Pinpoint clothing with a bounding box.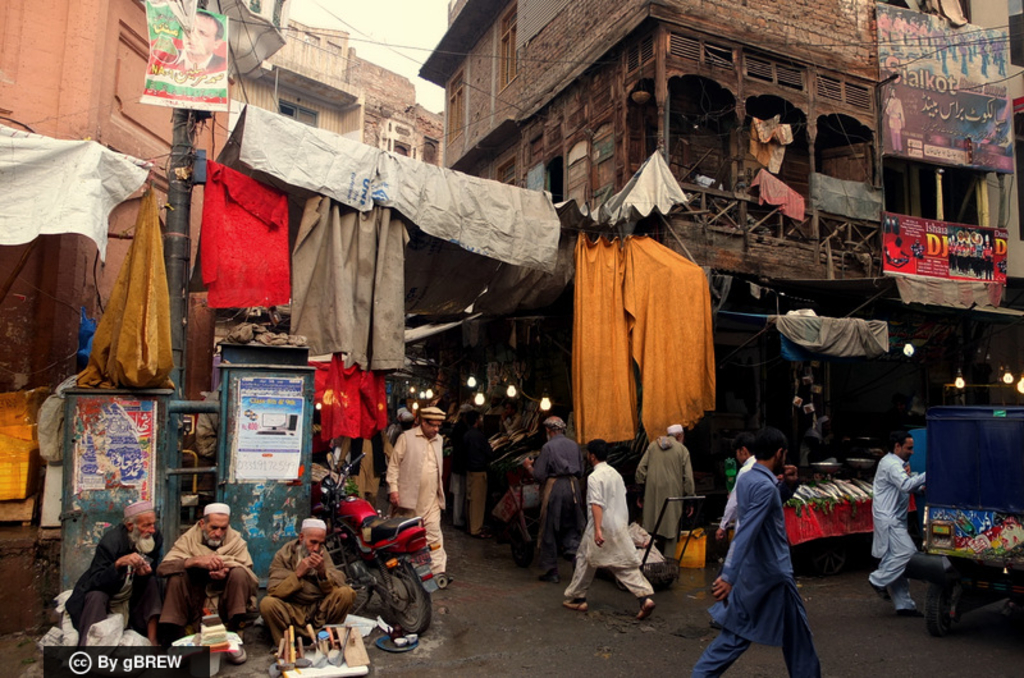
{"x1": 541, "y1": 432, "x2": 589, "y2": 573}.
